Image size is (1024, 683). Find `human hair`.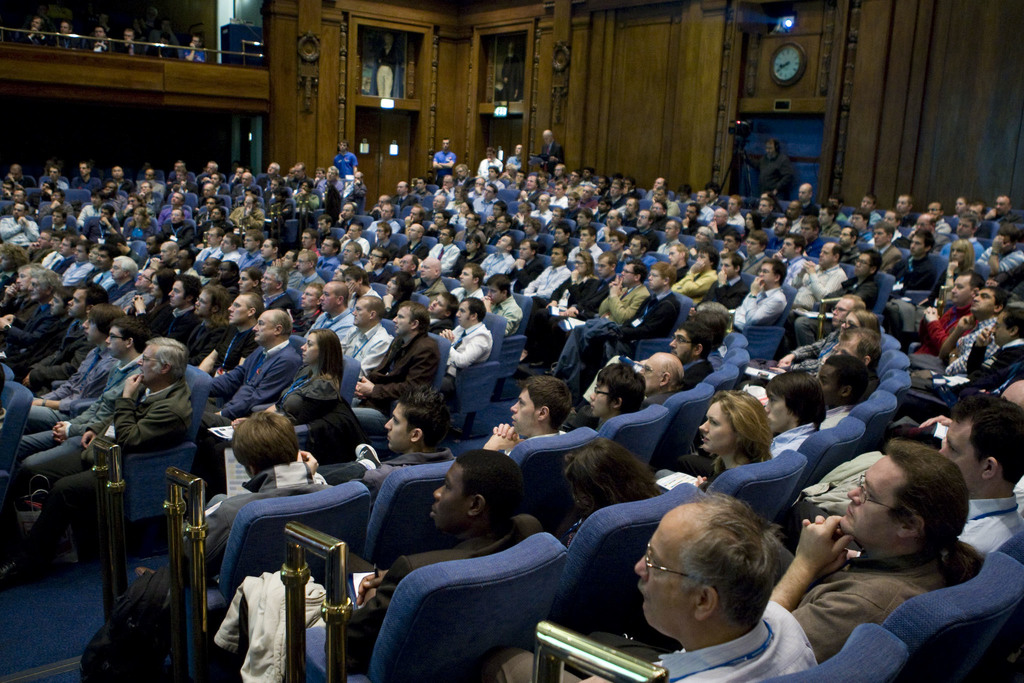
bbox=[221, 413, 296, 482].
